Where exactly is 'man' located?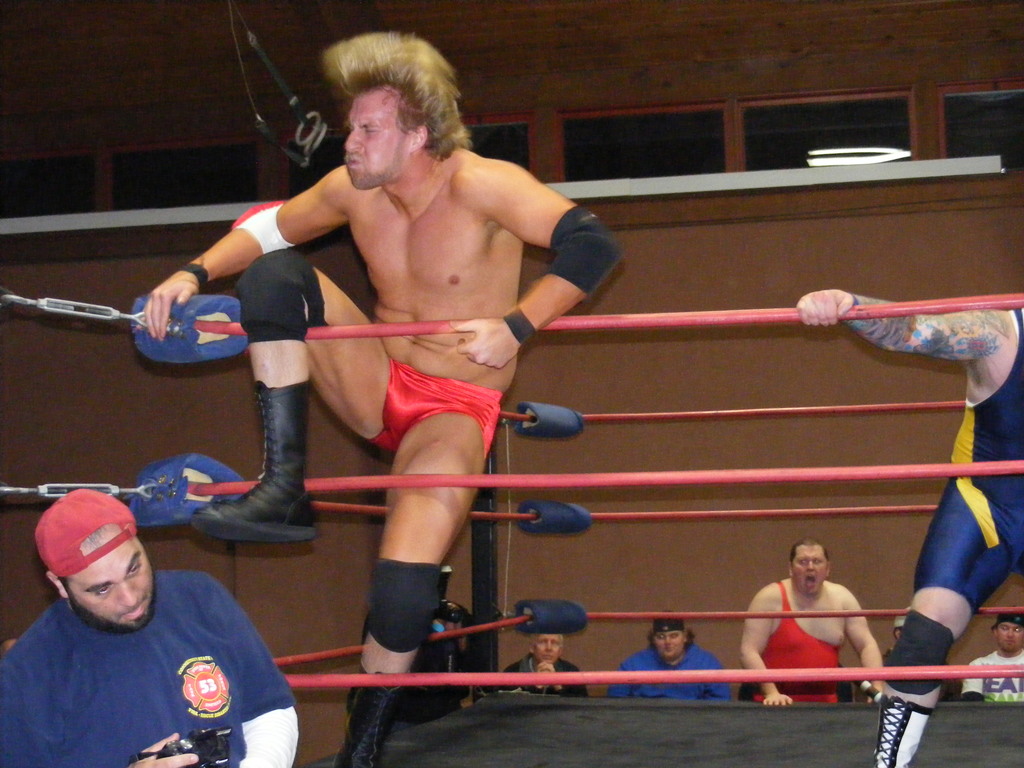
Its bounding box is bbox=[795, 289, 1023, 766].
